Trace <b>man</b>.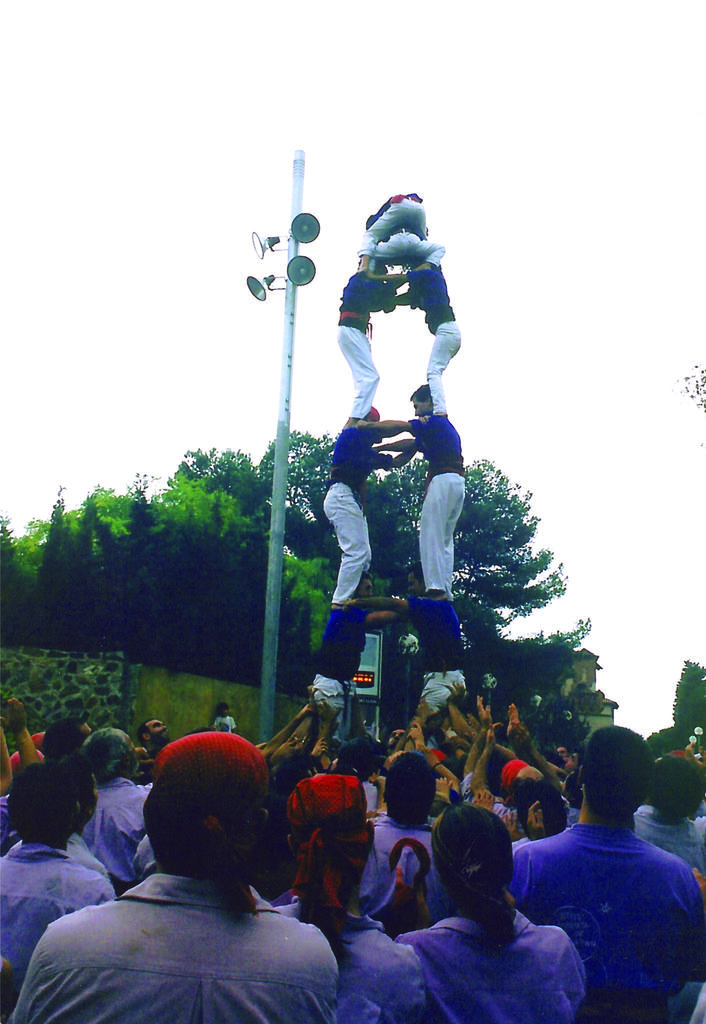
Traced to (x1=407, y1=578, x2=489, y2=731).
